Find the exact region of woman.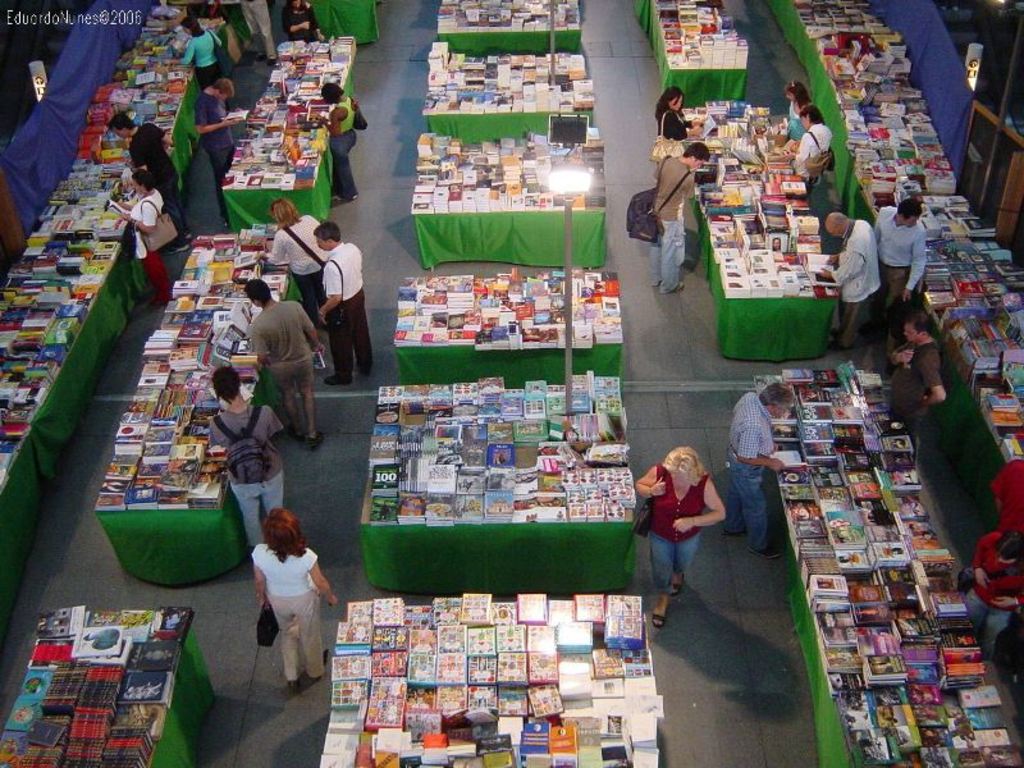
Exact region: {"x1": 247, "y1": 503, "x2": 339, "y2": 690}.
